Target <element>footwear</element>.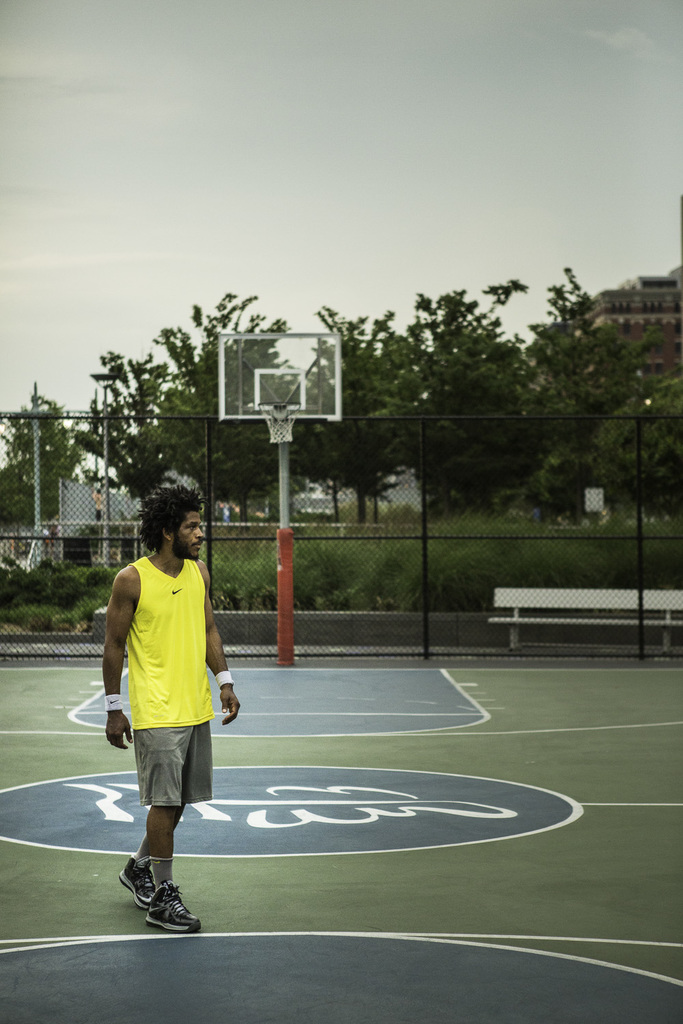
Target region: bbox(117, 850, 159, 907).
